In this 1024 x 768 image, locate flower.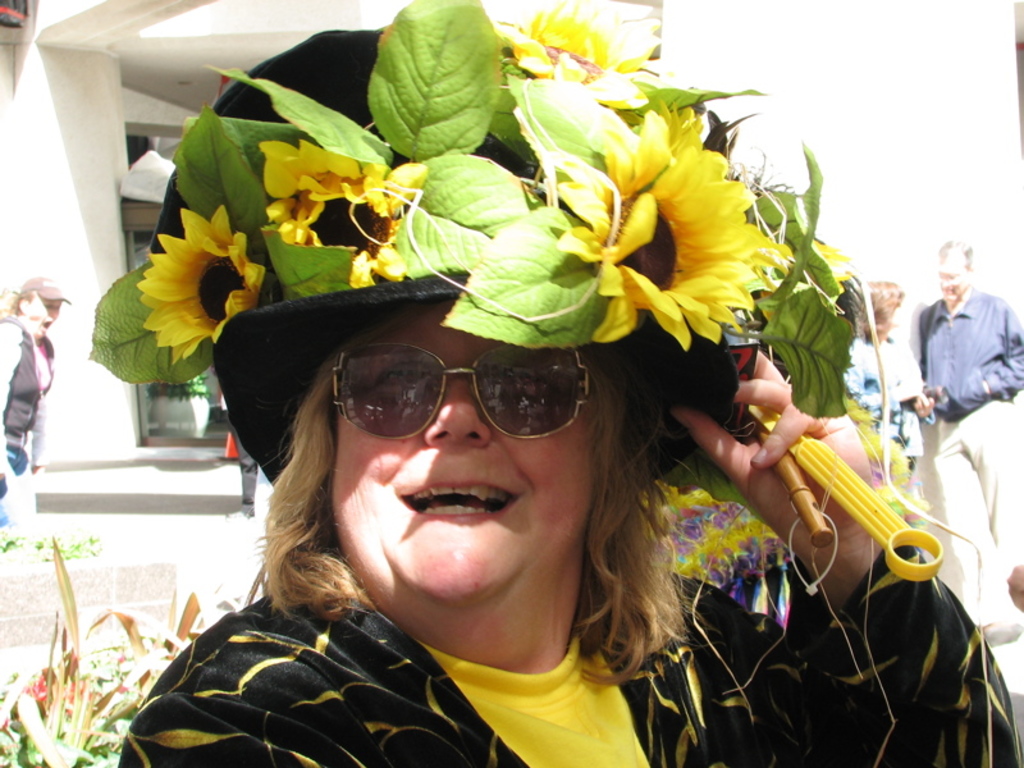
Bounding box: l=260, t=138, r=433, b=283.
